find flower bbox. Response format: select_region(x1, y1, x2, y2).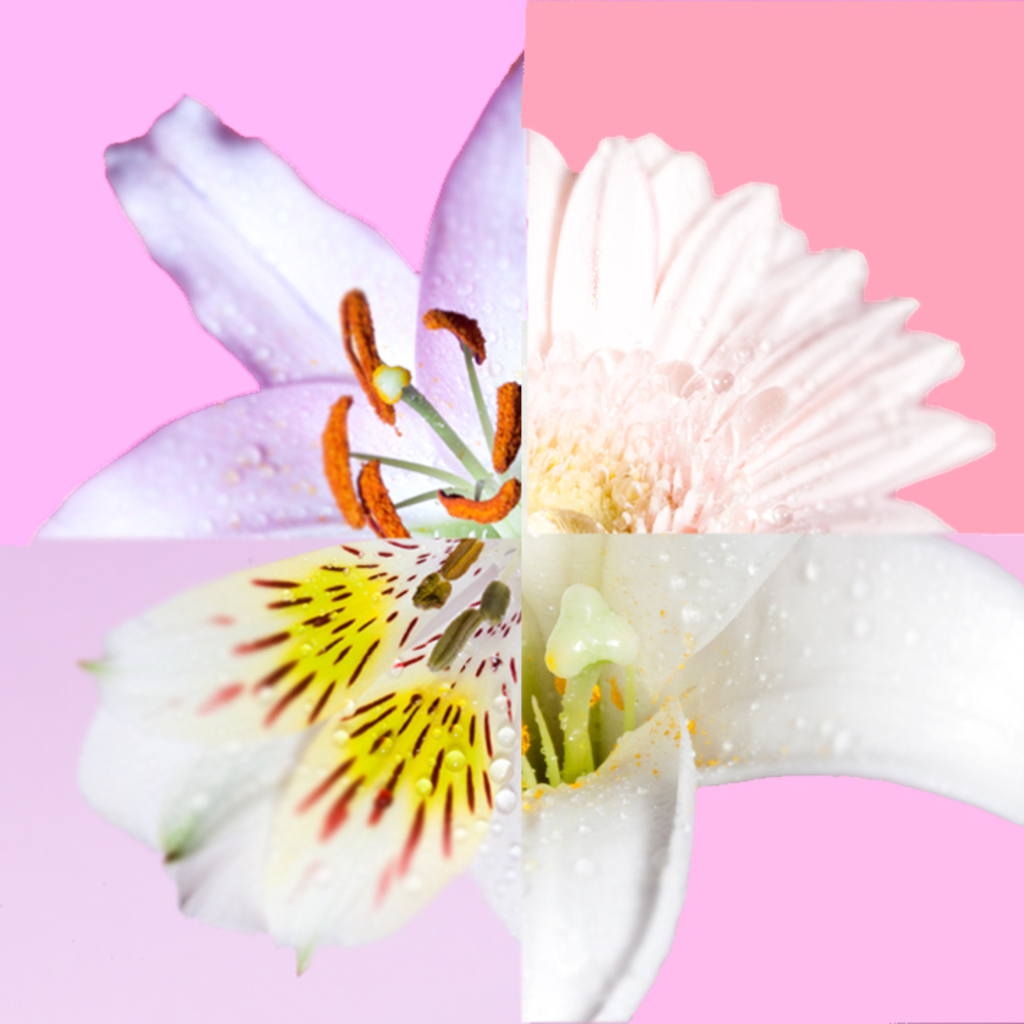
select_region(81, 536, 513, 975).
